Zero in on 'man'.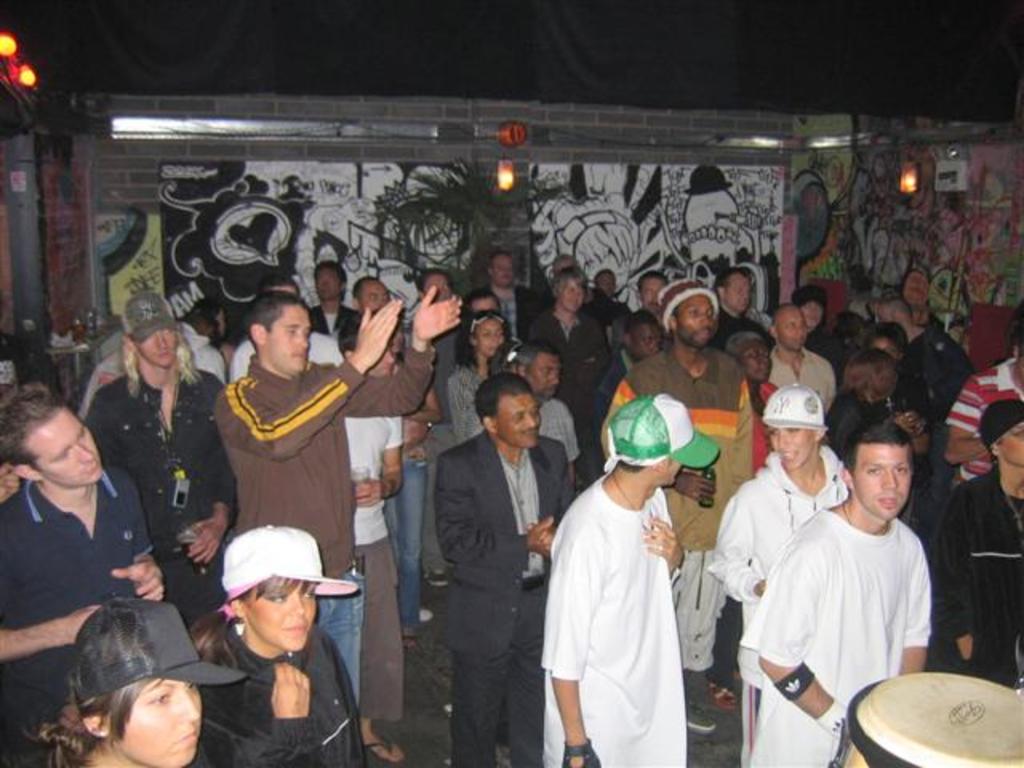
Zeroed in: BBox(715, 374, 938, 757).
